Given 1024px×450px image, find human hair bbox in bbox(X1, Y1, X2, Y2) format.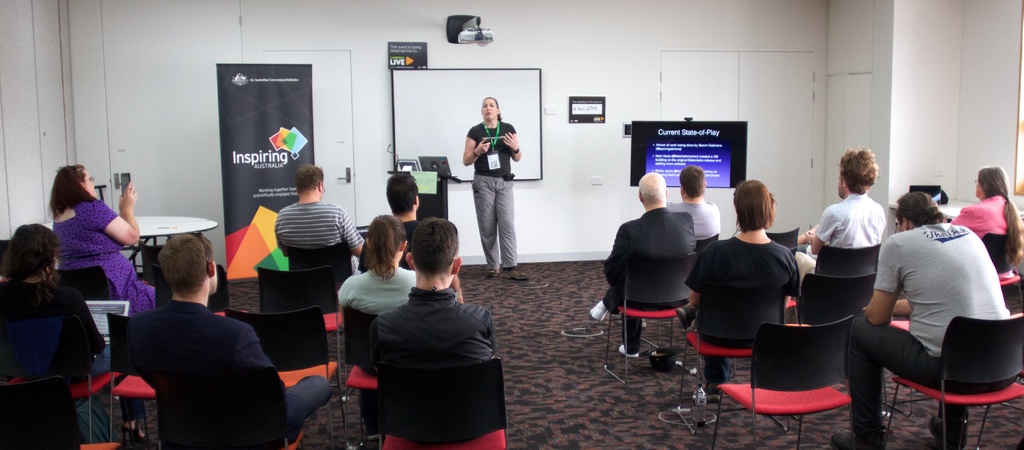
bbox(893, 187, 950, 228).
